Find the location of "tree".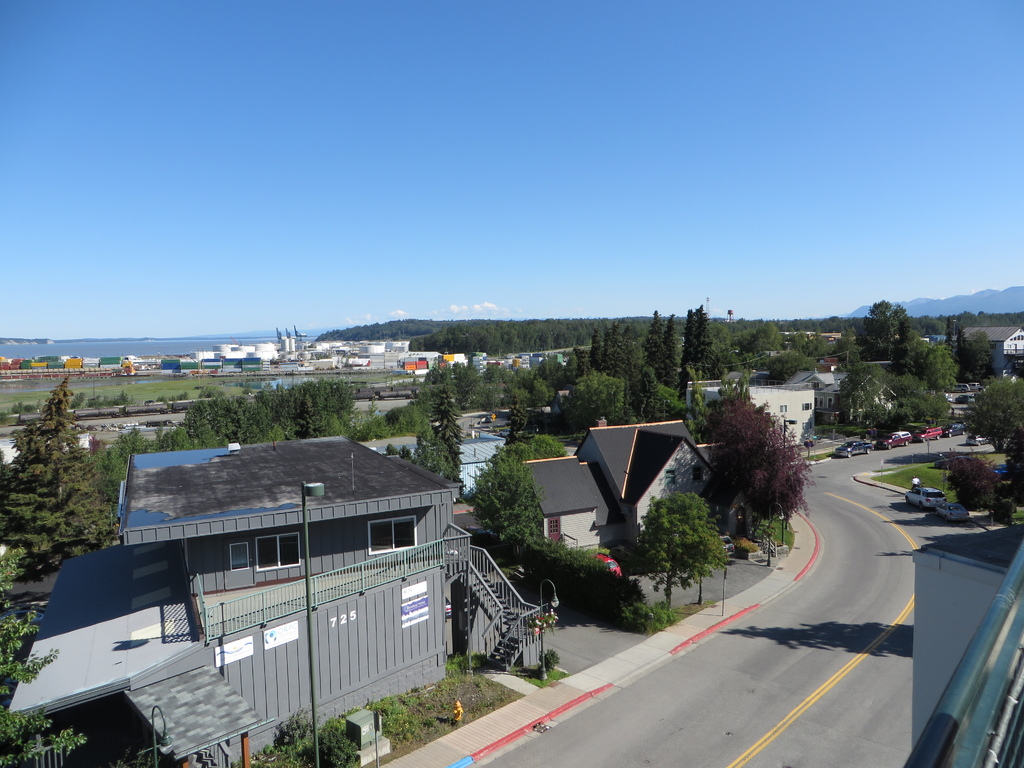
Location: BBox(808, 339, 833, 358).
